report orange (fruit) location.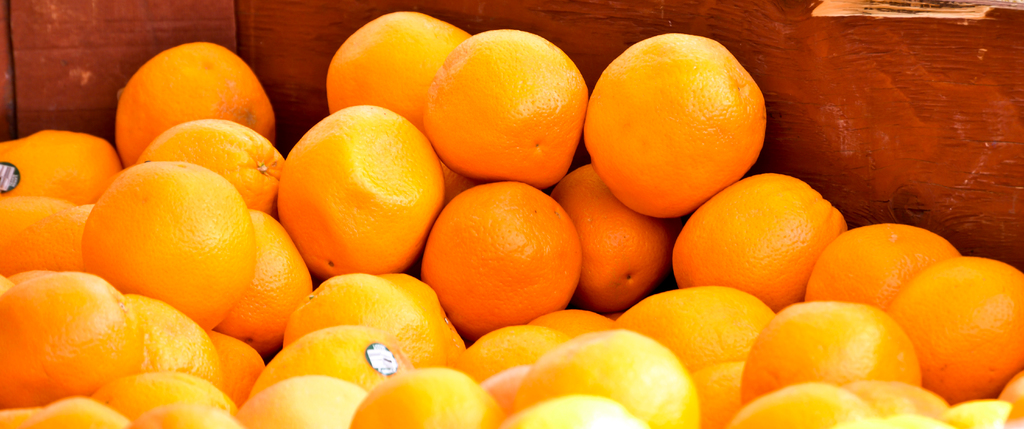
Report: BBox(739, 295, 909, 417).
